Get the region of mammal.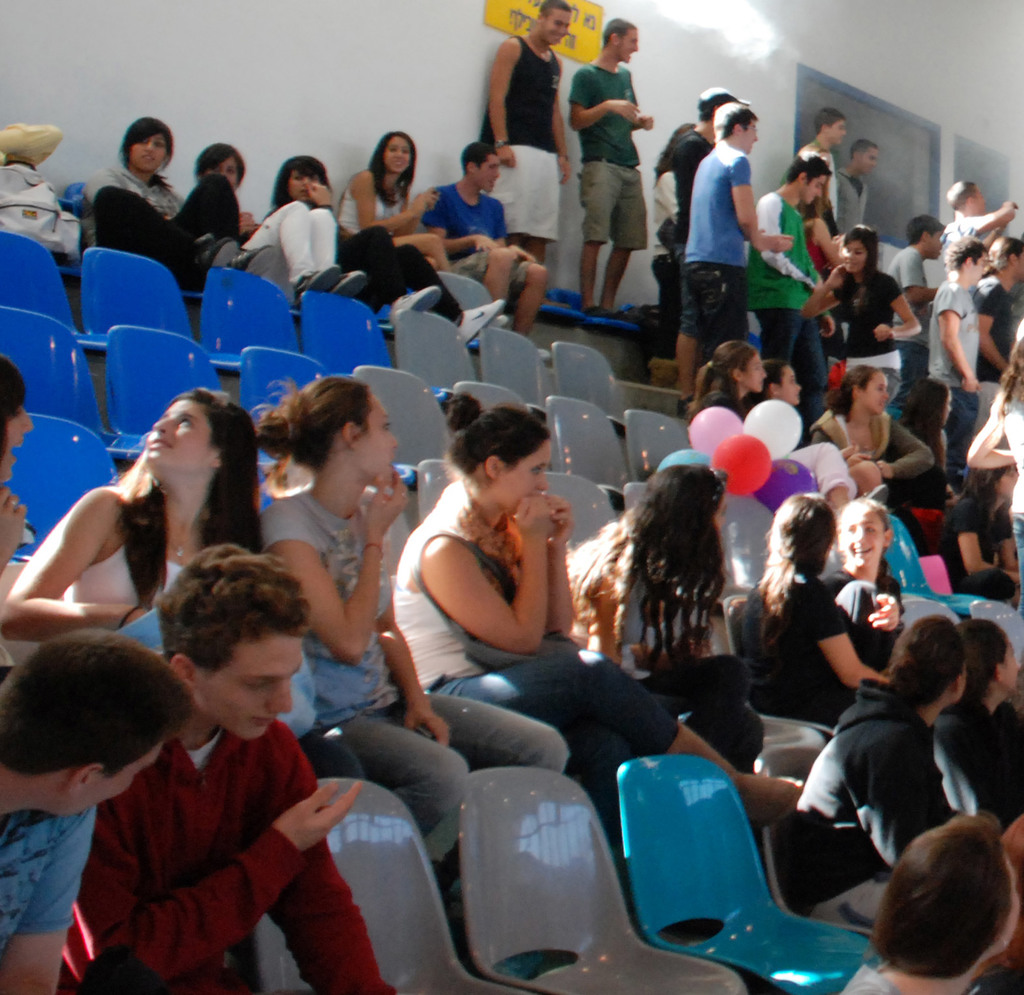
box=[0, 353, 27, 637].
